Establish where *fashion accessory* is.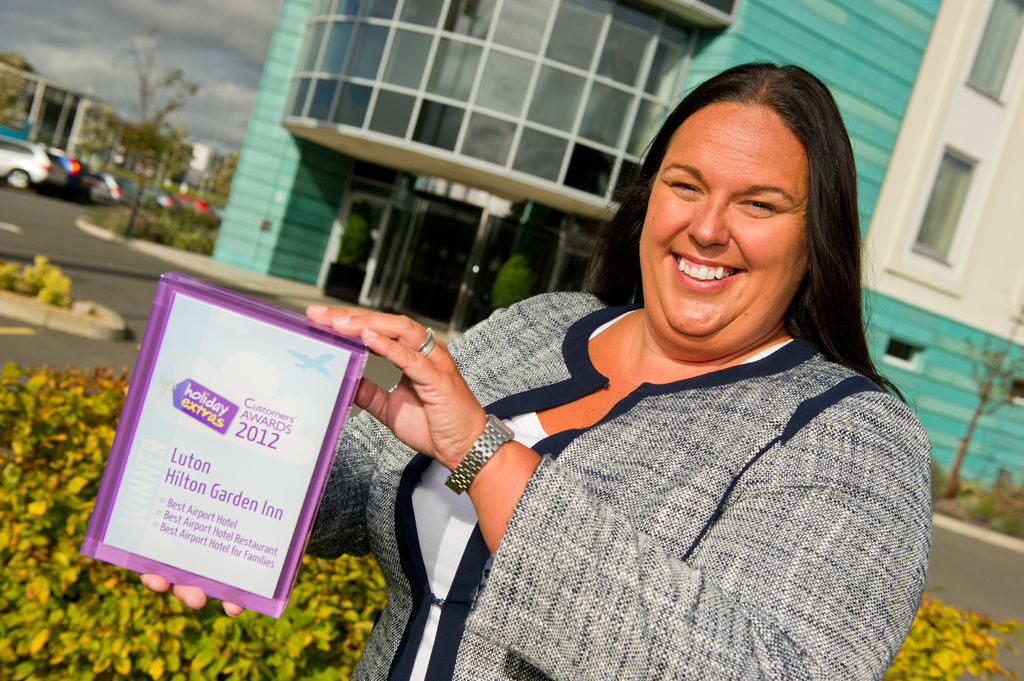
Established at <bbox>445, 410, 519, 495</bbox>.
